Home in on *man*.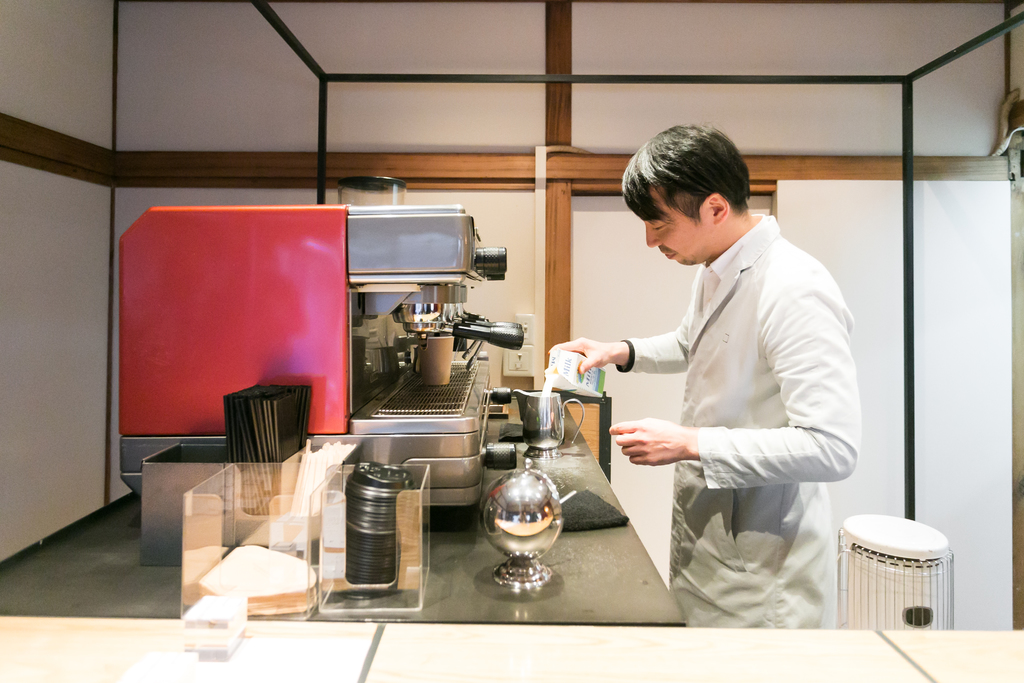
Homed in at 591, 109, 864, 627.
